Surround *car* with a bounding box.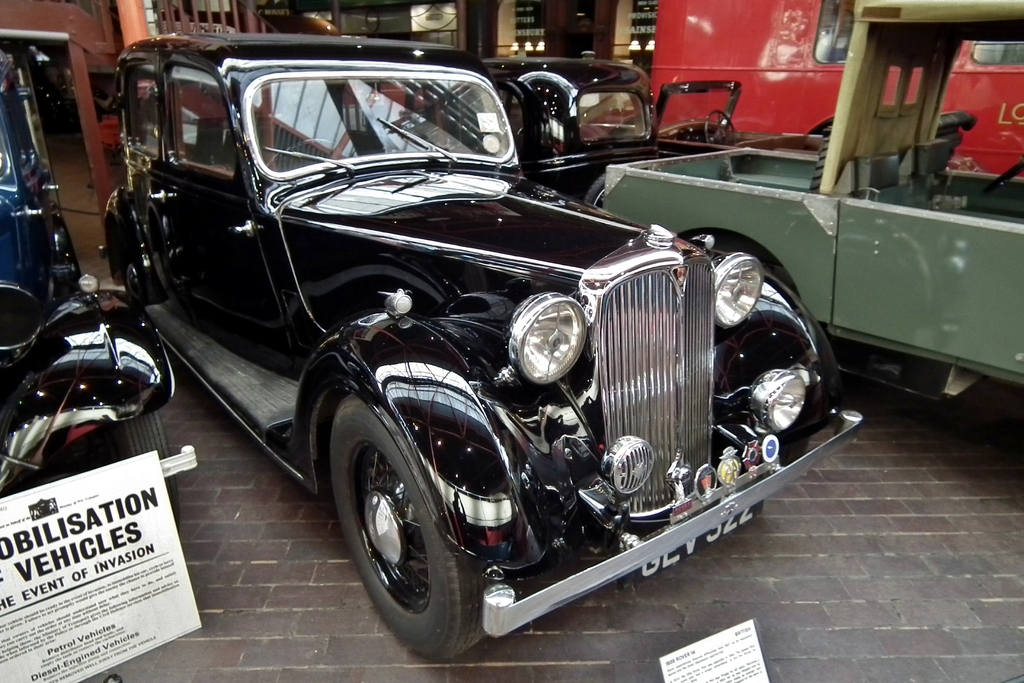
604 79 819 161.
